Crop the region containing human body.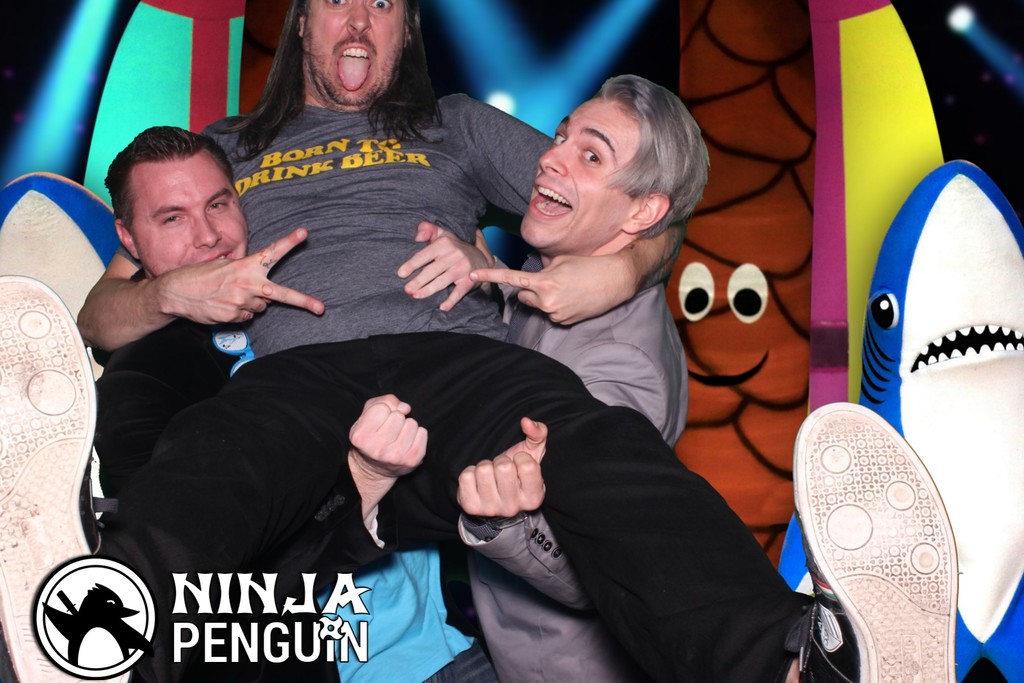
Crop region: [497, 235, 698, 682].
